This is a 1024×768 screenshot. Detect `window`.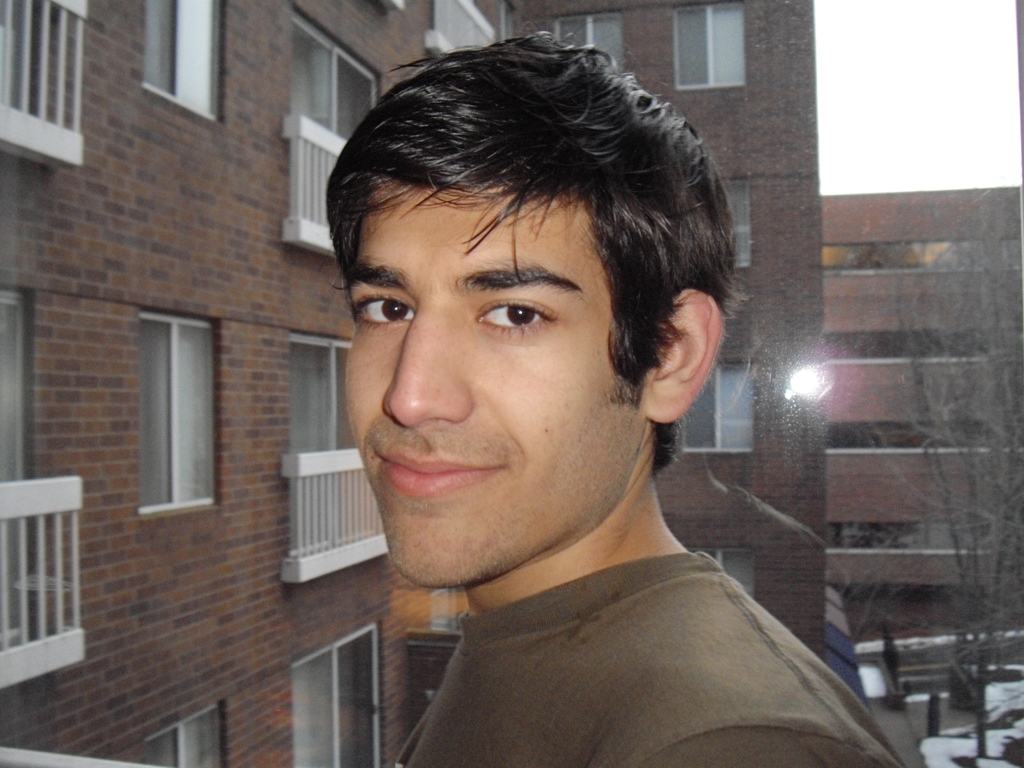
bbox=(139, 318, 221, 516).
